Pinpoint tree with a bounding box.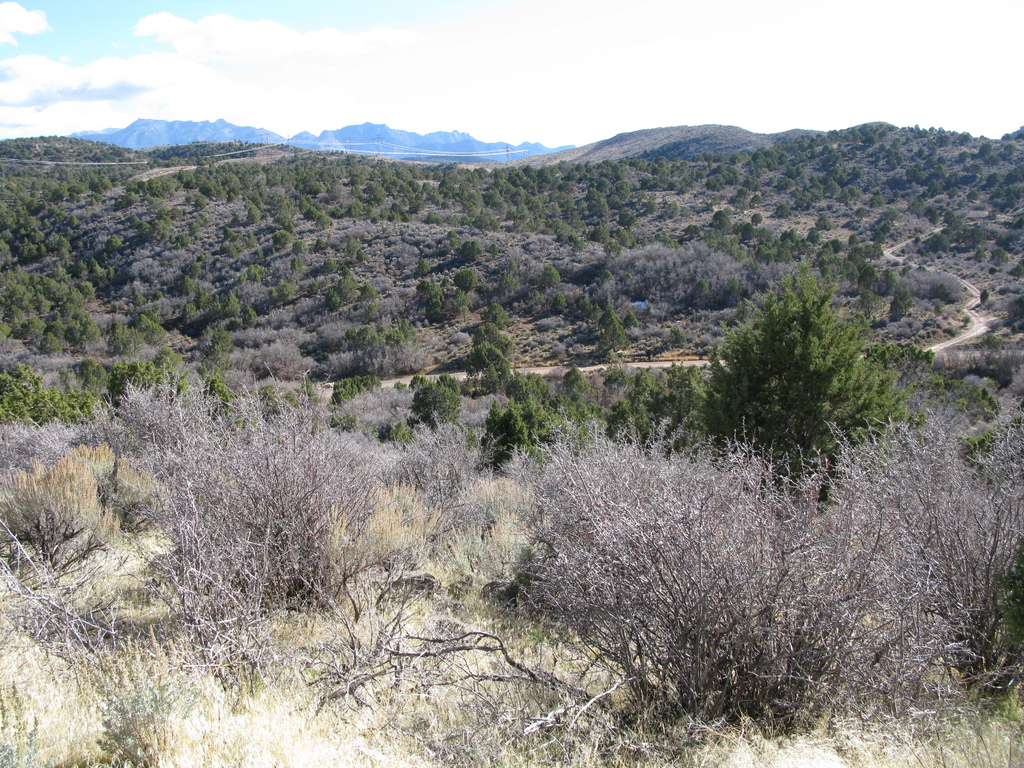
{"left": 157, "top": 345, "right": 190, "bottom": 370}.
